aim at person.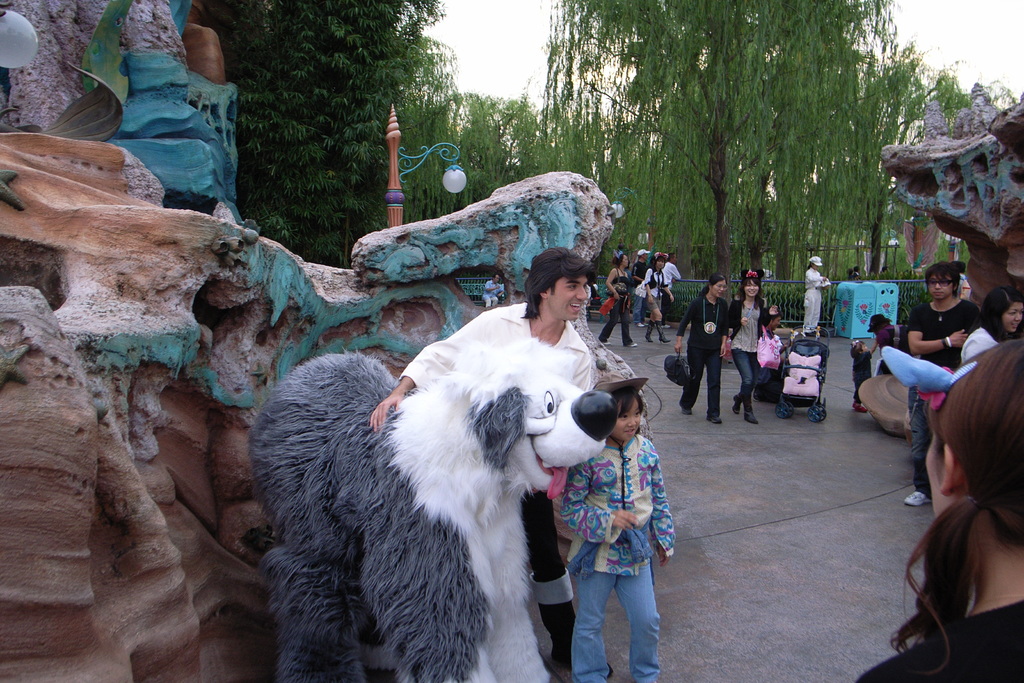
Aimed at pyautogui.locateOnScreen(728, 268, 777, 423).
